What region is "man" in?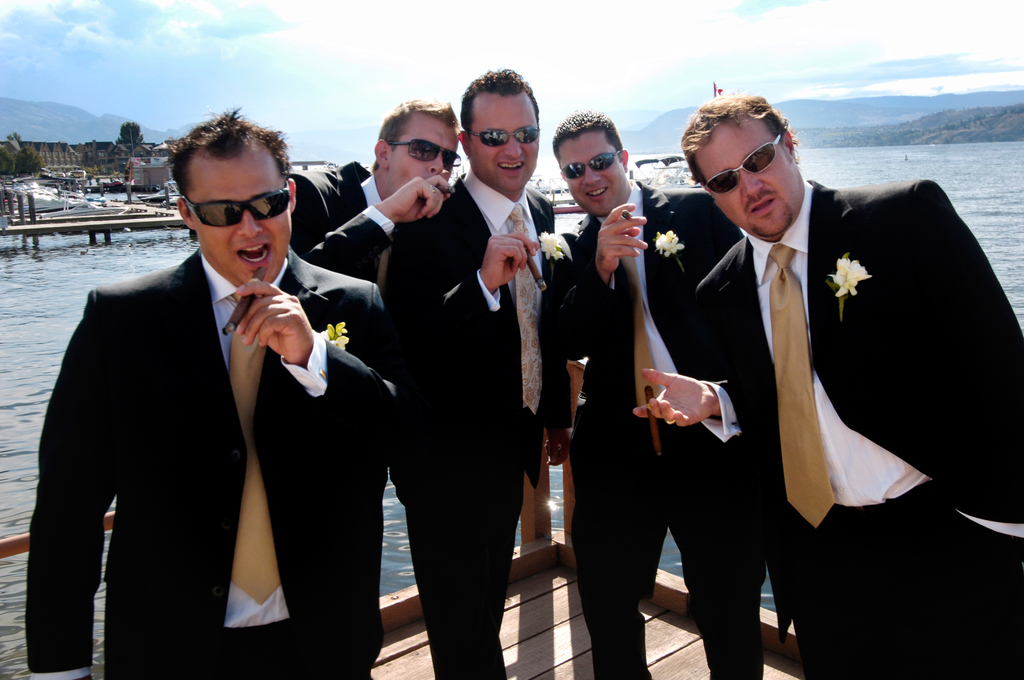
locate(44, 115, 380, 677).
